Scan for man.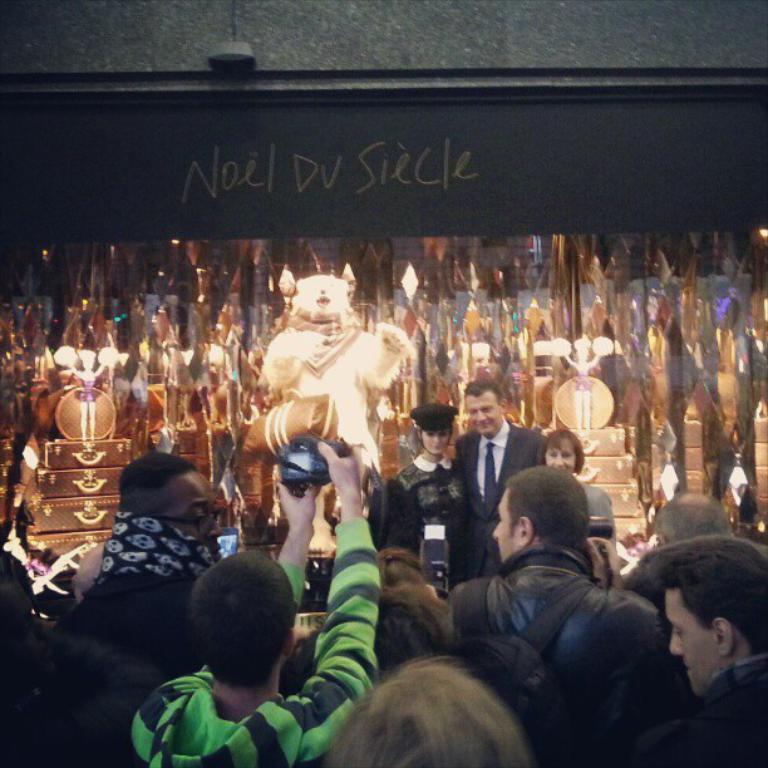
Scan result: [442, 456, 669, 744].
